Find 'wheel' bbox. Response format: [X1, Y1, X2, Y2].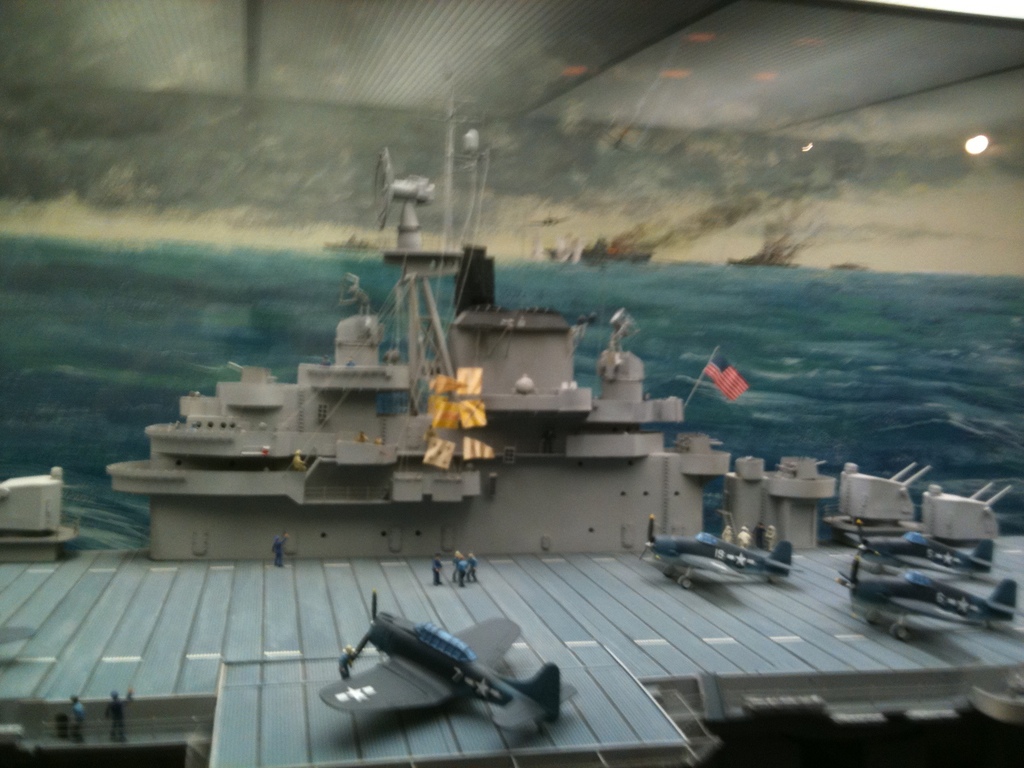
[988, 623, 993, 631].
